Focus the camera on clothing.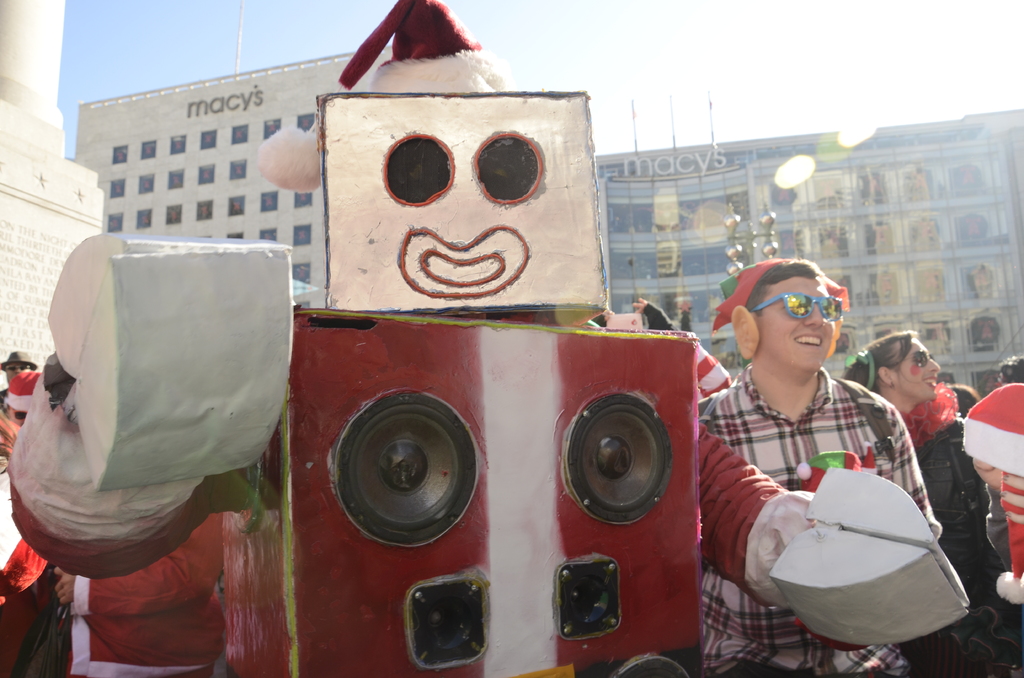
Focus region: <region>904, 383, 1023, 677</region>.
